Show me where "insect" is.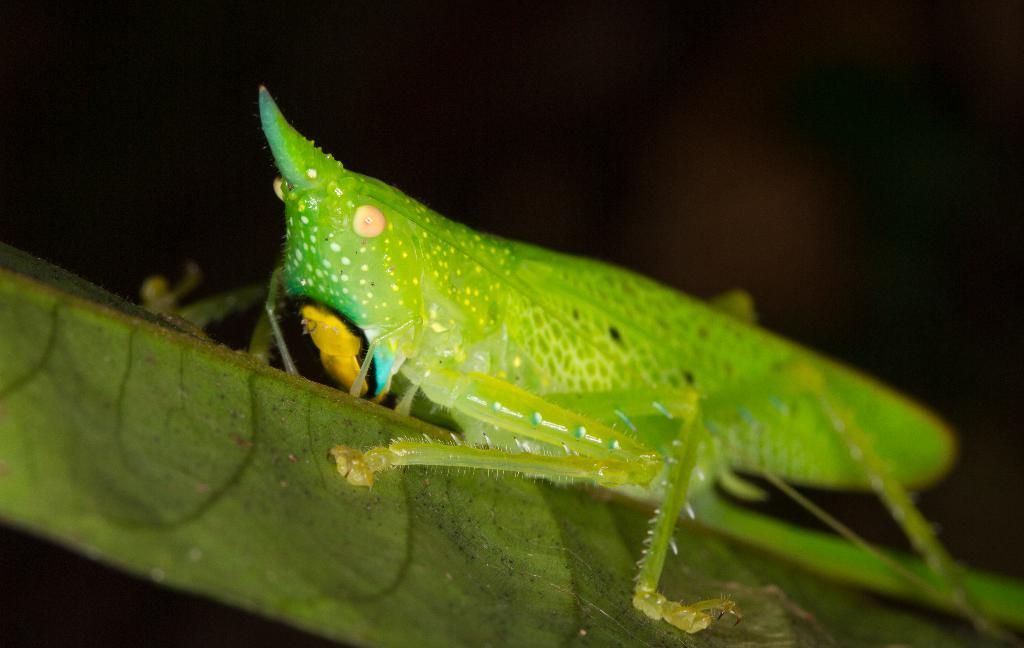
"insect" is at detection(261, 86, 1023, 640).
